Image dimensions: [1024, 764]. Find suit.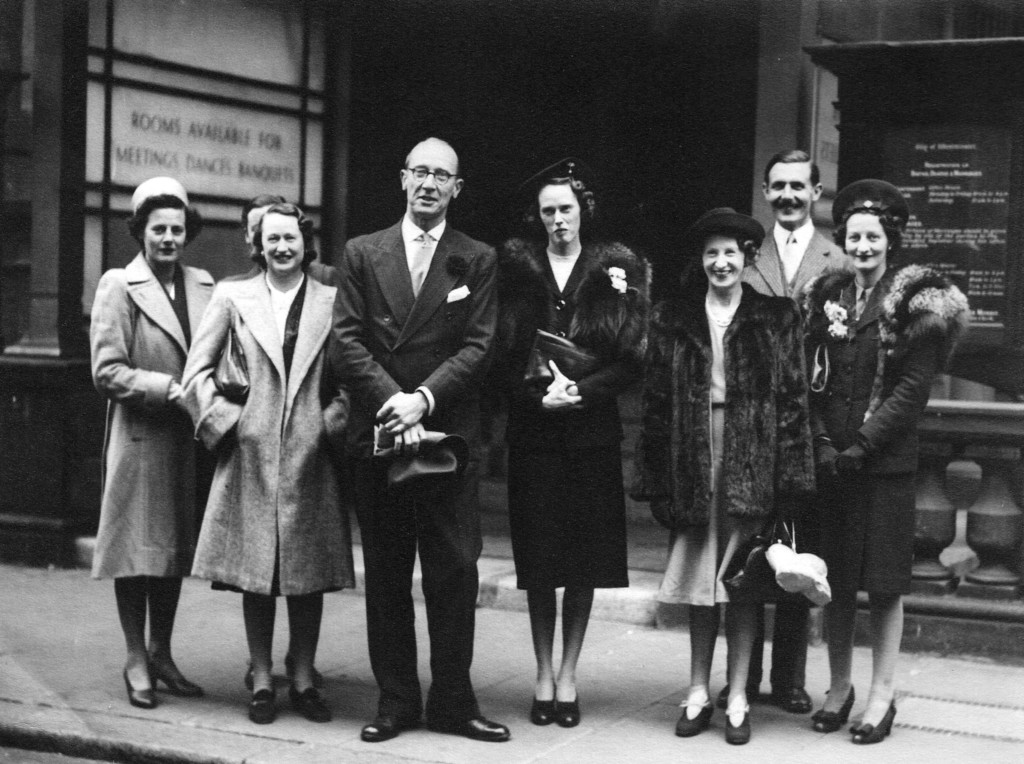
bbox=(335, 128, 499, 763).
